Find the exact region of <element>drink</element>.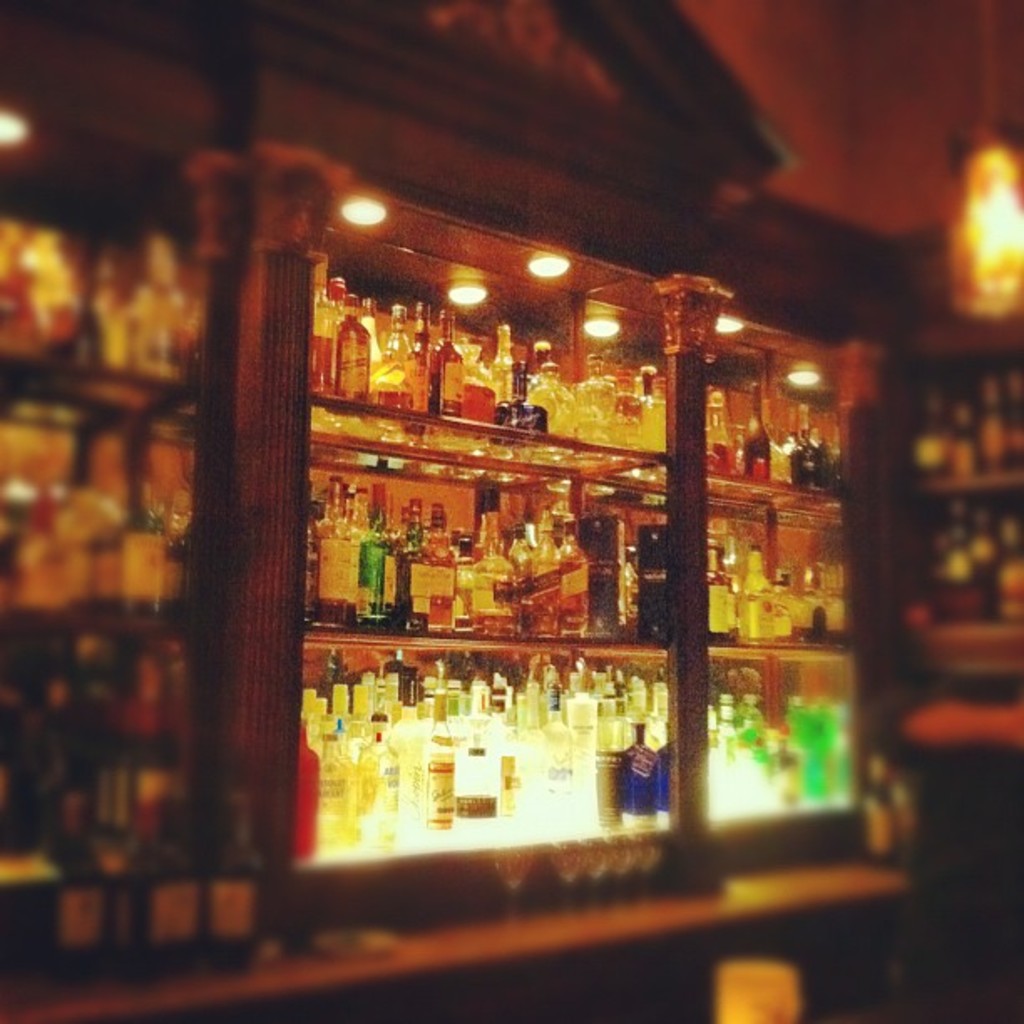
Exact region: 333/316/370/407.
